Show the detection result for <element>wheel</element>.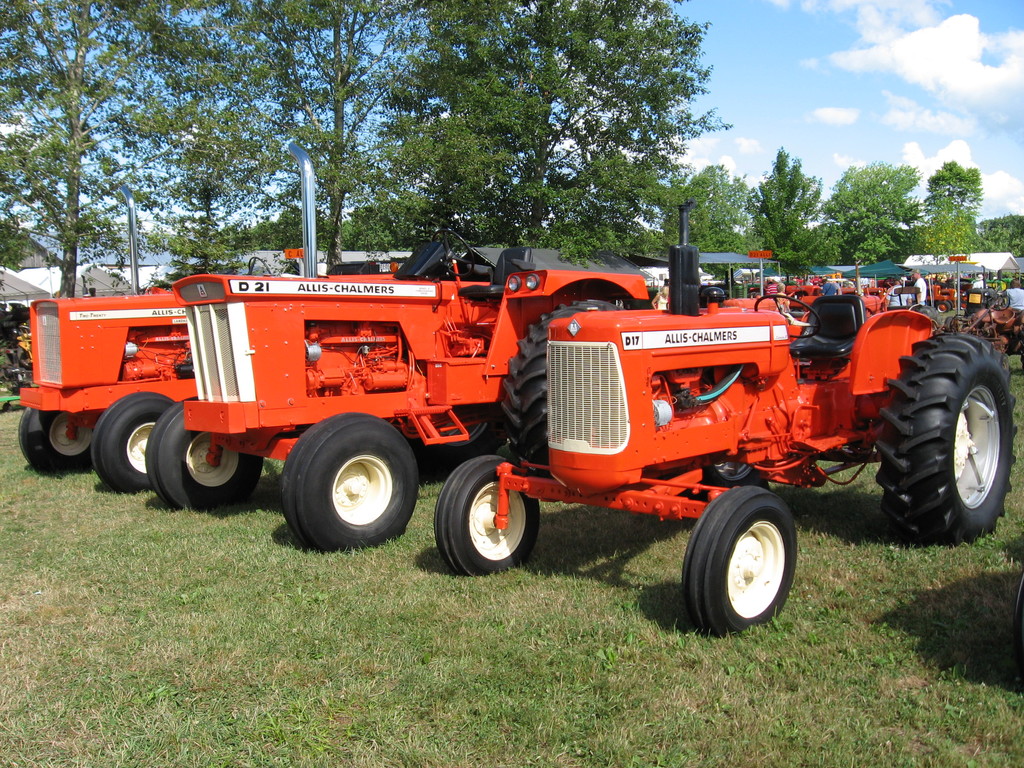
BBox(144, 394, 266, 515).
